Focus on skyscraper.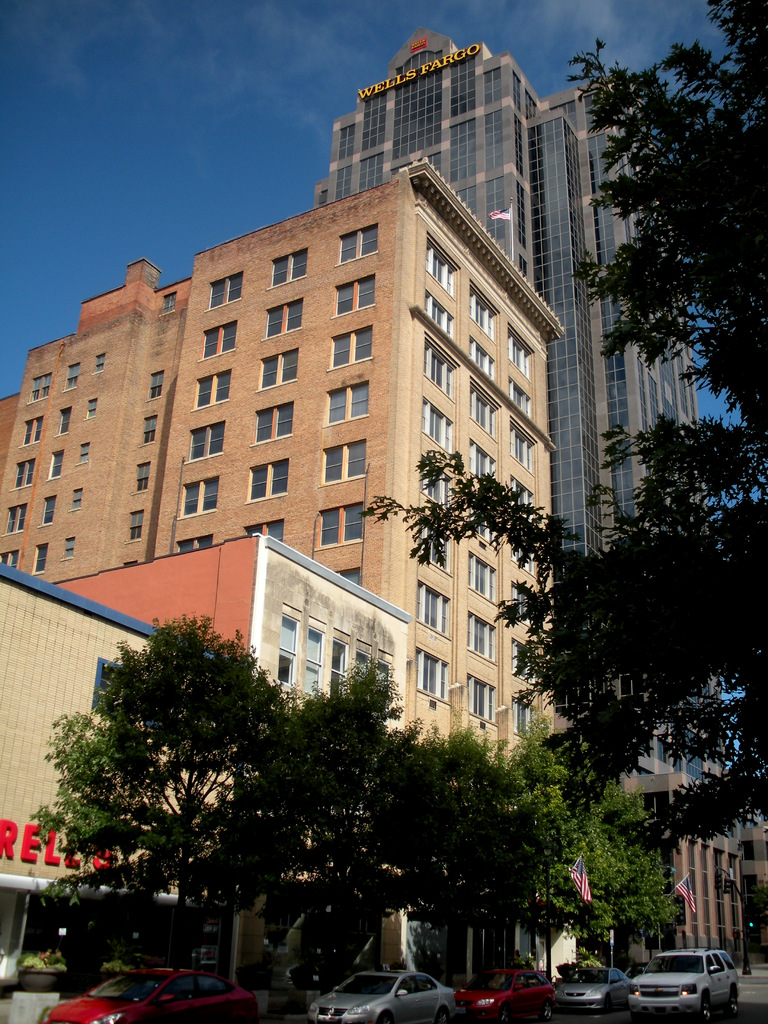
Focused at BBox(312, 22, 745, 963).
